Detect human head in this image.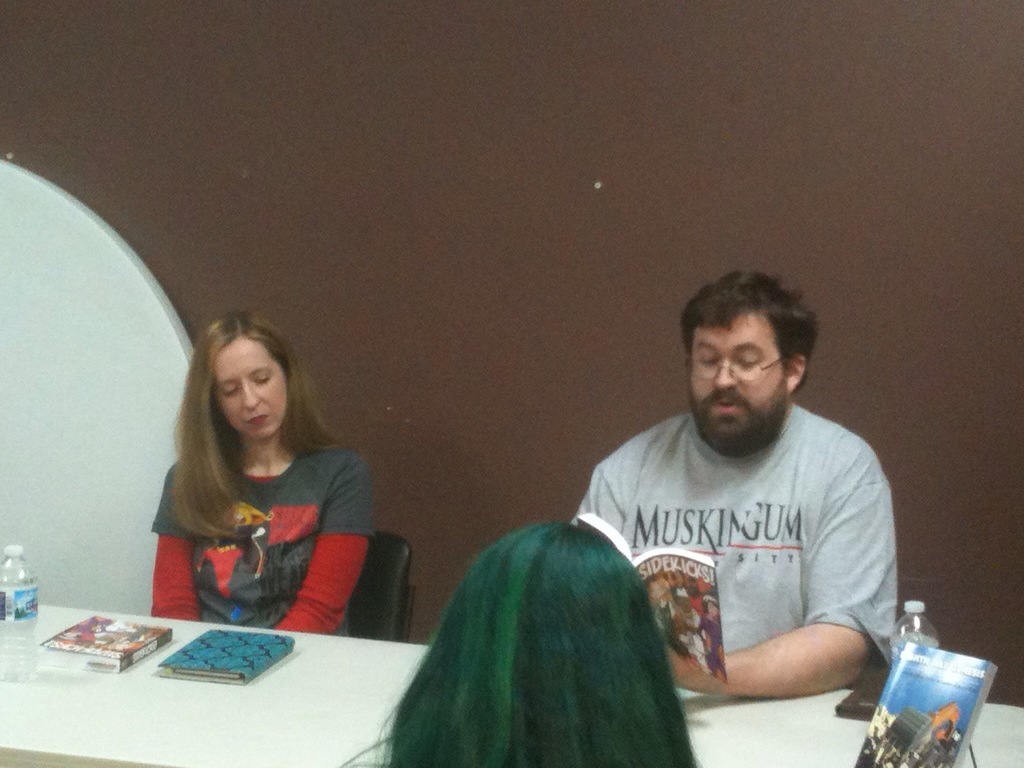
Detection: select_region(196, 308, 295, 441).
